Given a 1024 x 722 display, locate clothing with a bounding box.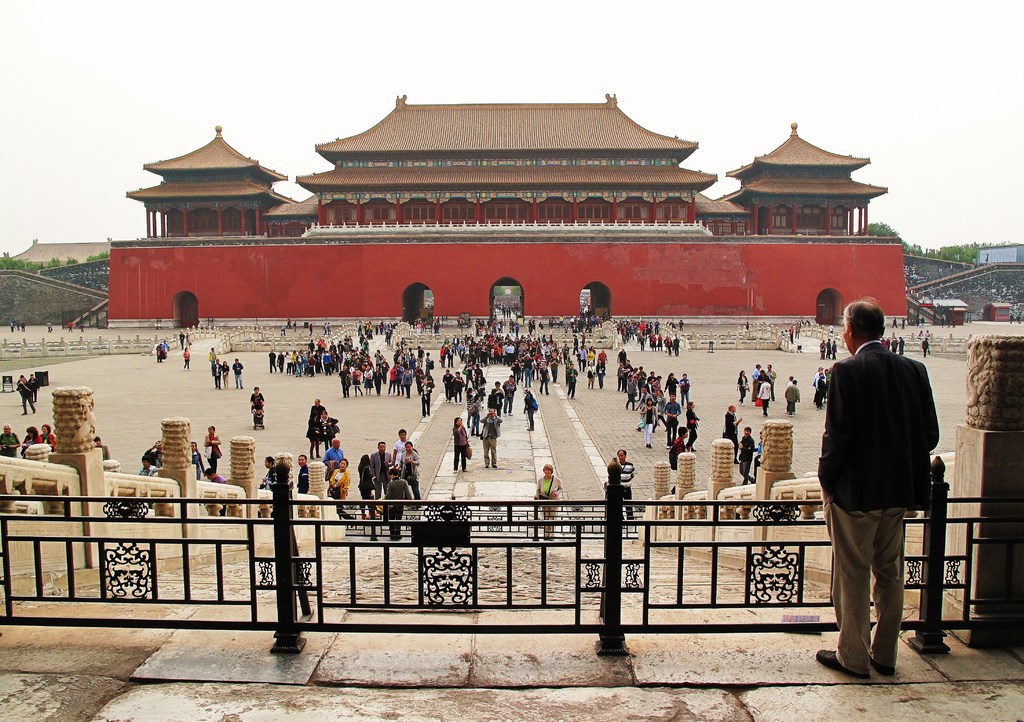
Located: select_region(736, 429, 751, 480).
